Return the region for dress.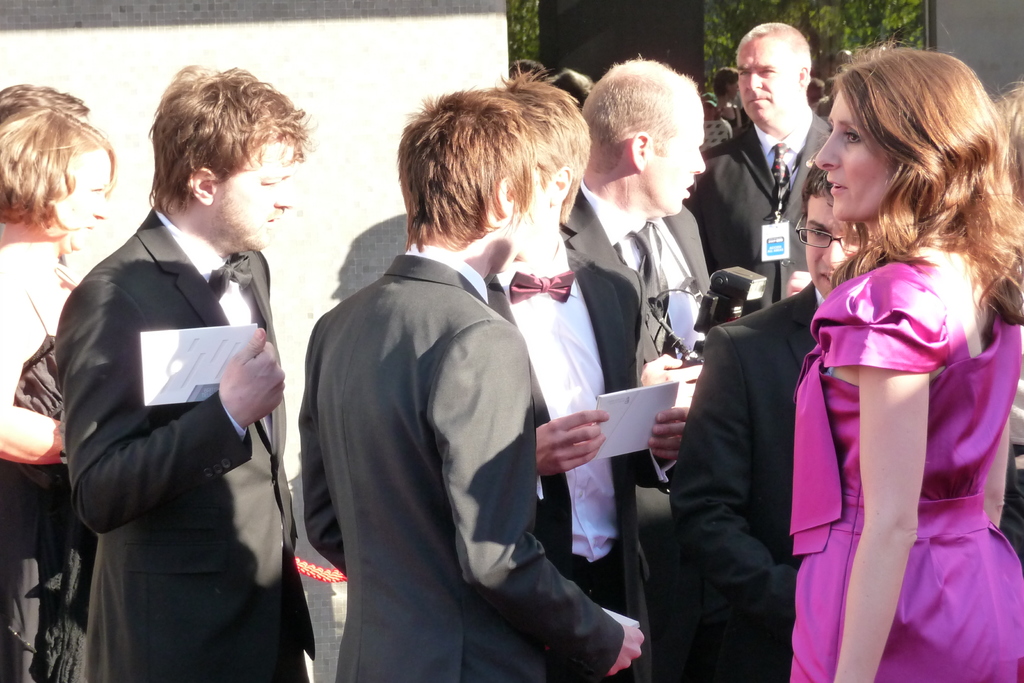
l=788, t=245, r=1023, b=682.
